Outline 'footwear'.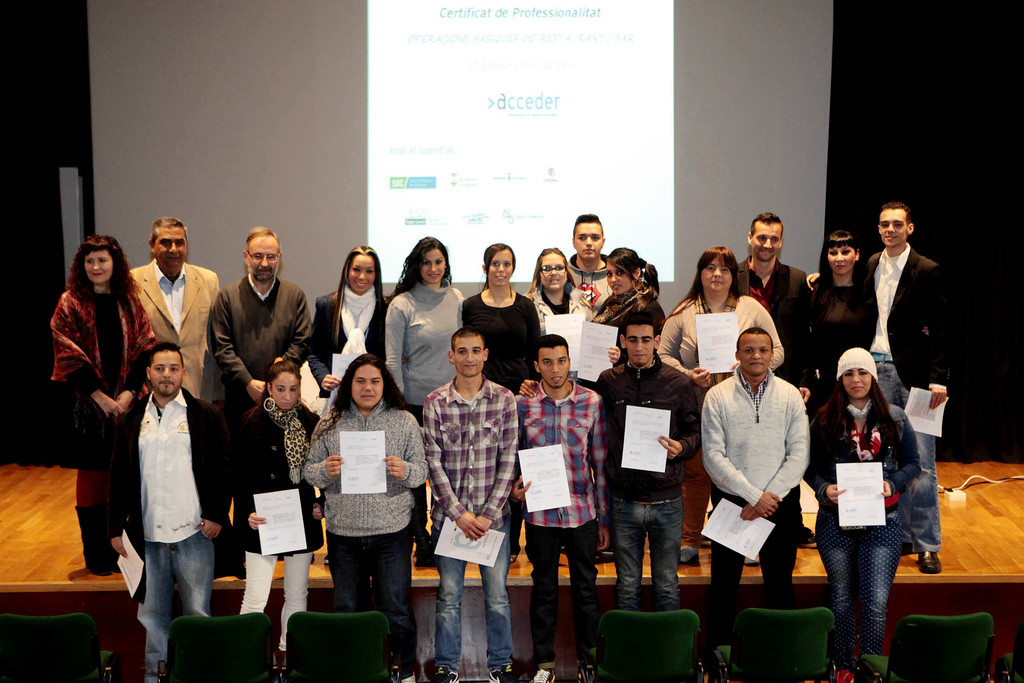
Outline: region(738, 559, 759, 570).
